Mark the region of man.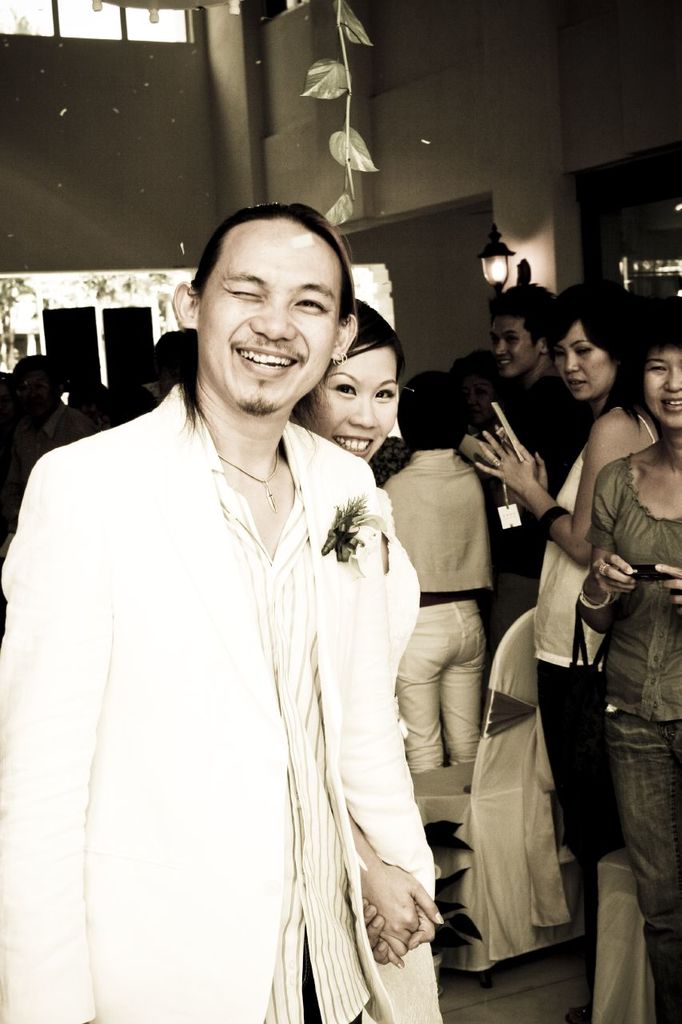
Region: [left=0, top=202, right=447, bottom=1023].
